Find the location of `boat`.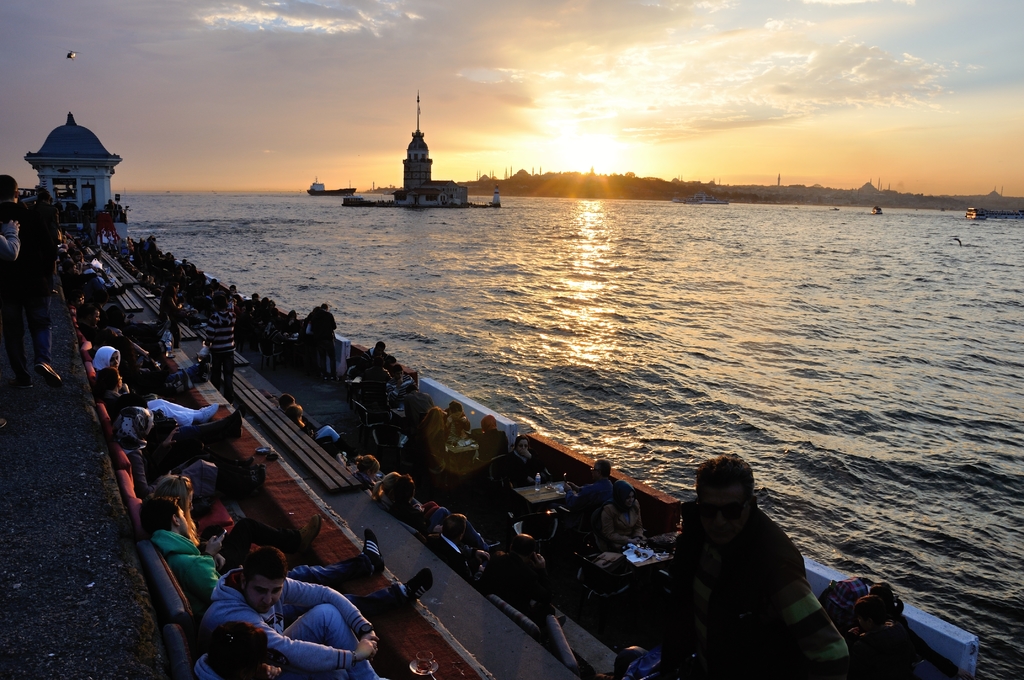
Location: [964,204,992,221].
